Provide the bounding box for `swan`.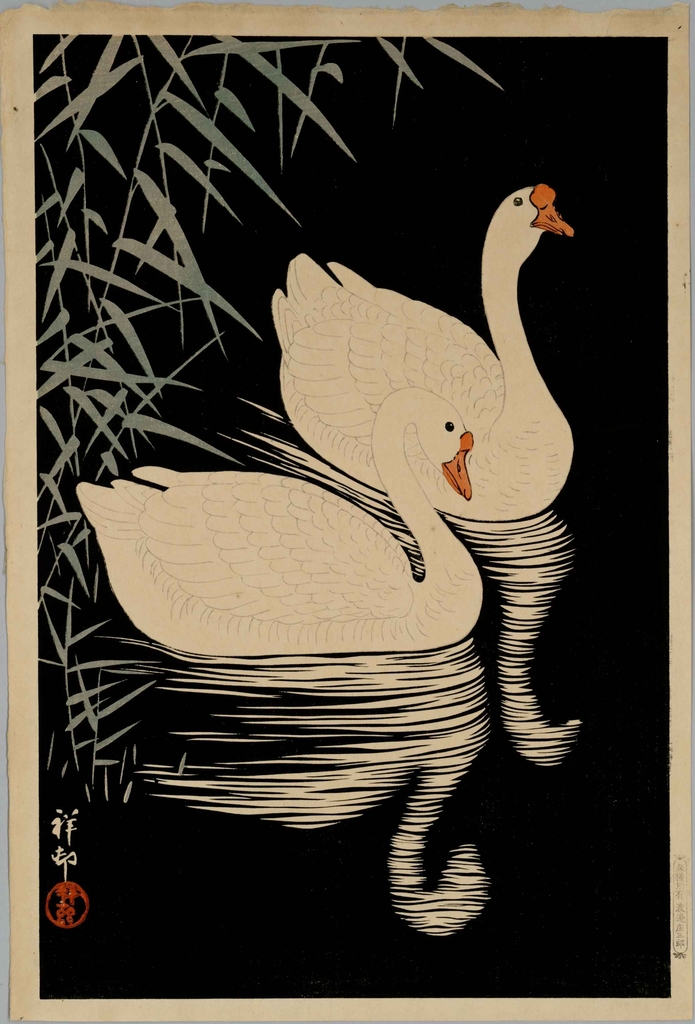
<bbox>72, 385, 485, 654</bbox>.
